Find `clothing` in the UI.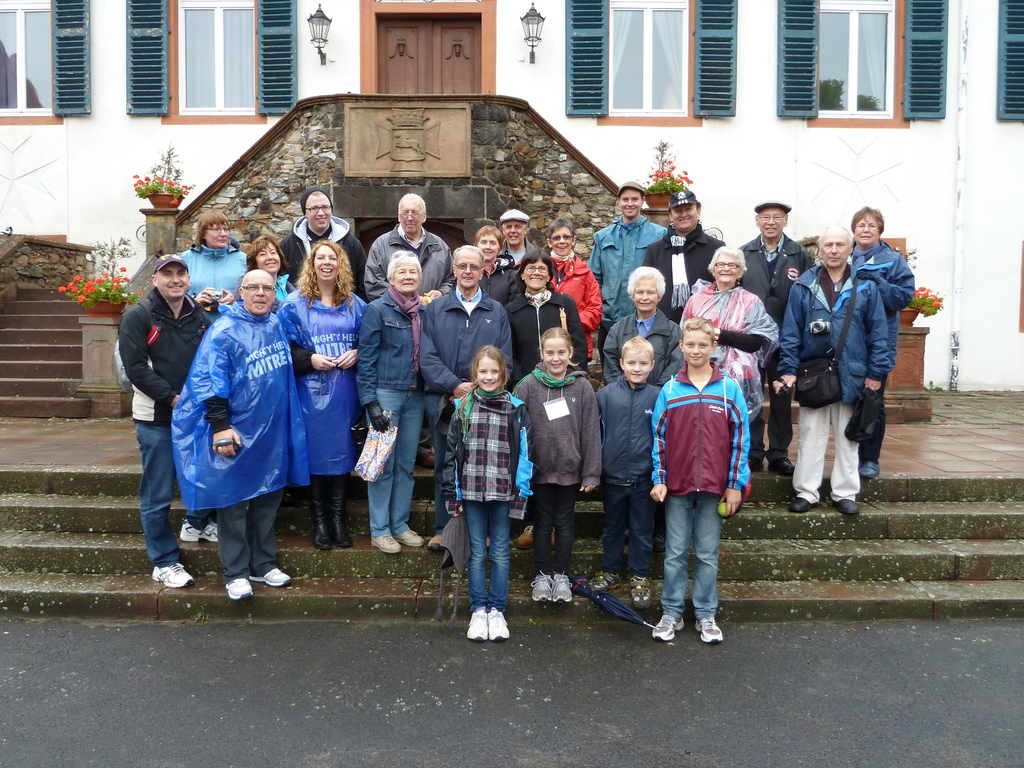
UI element at 166/306/312/575.
